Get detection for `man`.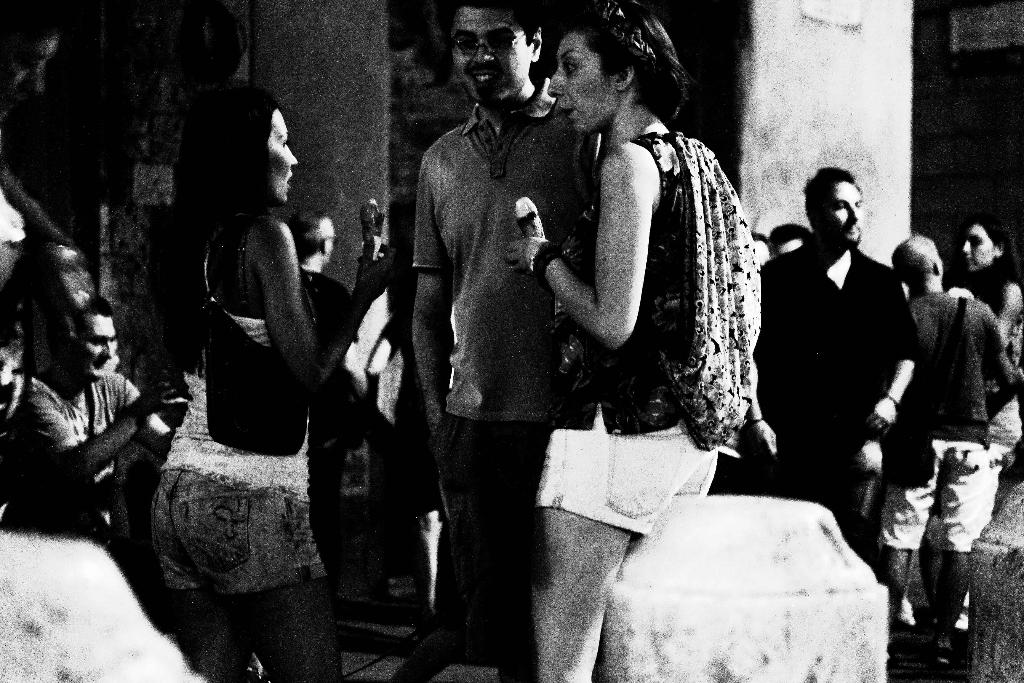
Detection: select_region(396, 21, 582, 629).
